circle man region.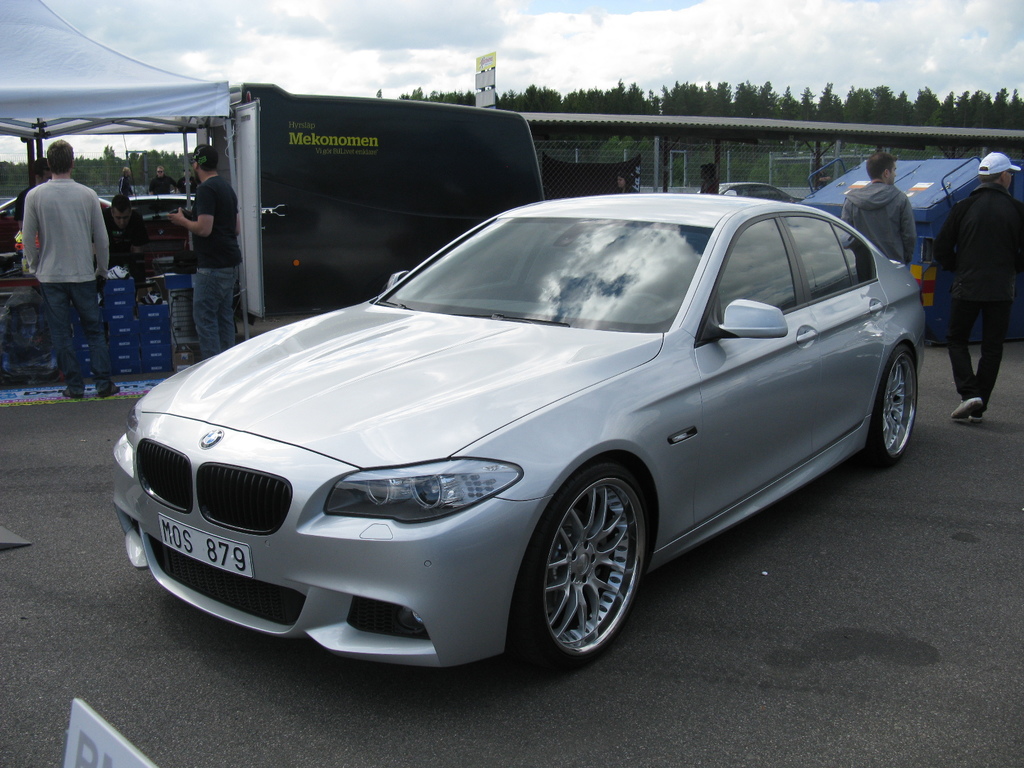
Region: <bbox>166, 138, 246, 360</bbox>.
